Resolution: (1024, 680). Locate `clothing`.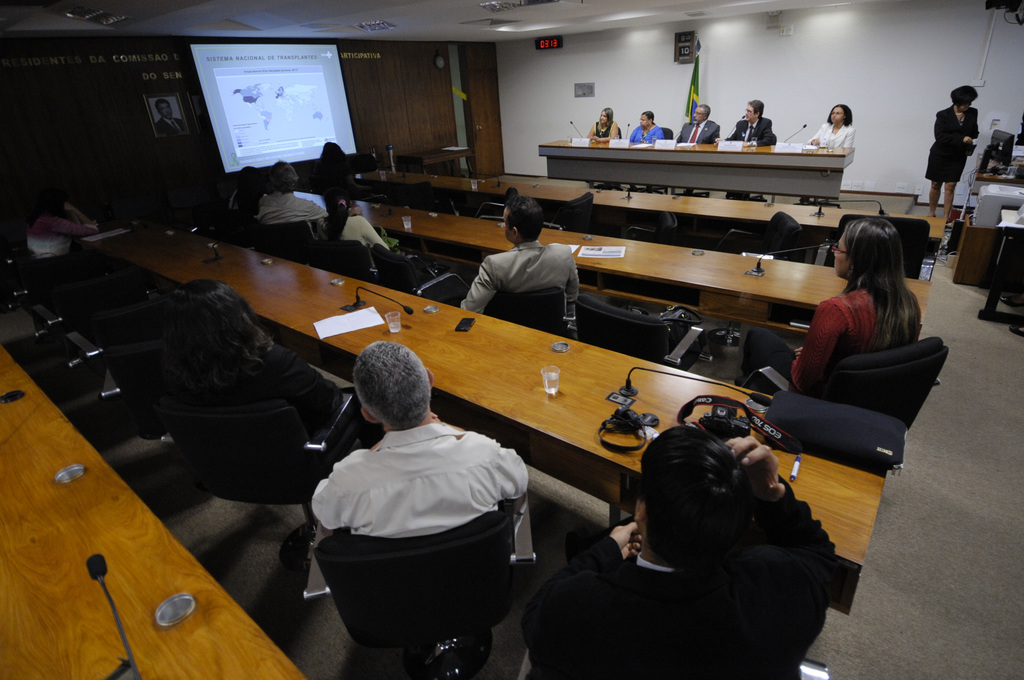
678 119 720 144.
